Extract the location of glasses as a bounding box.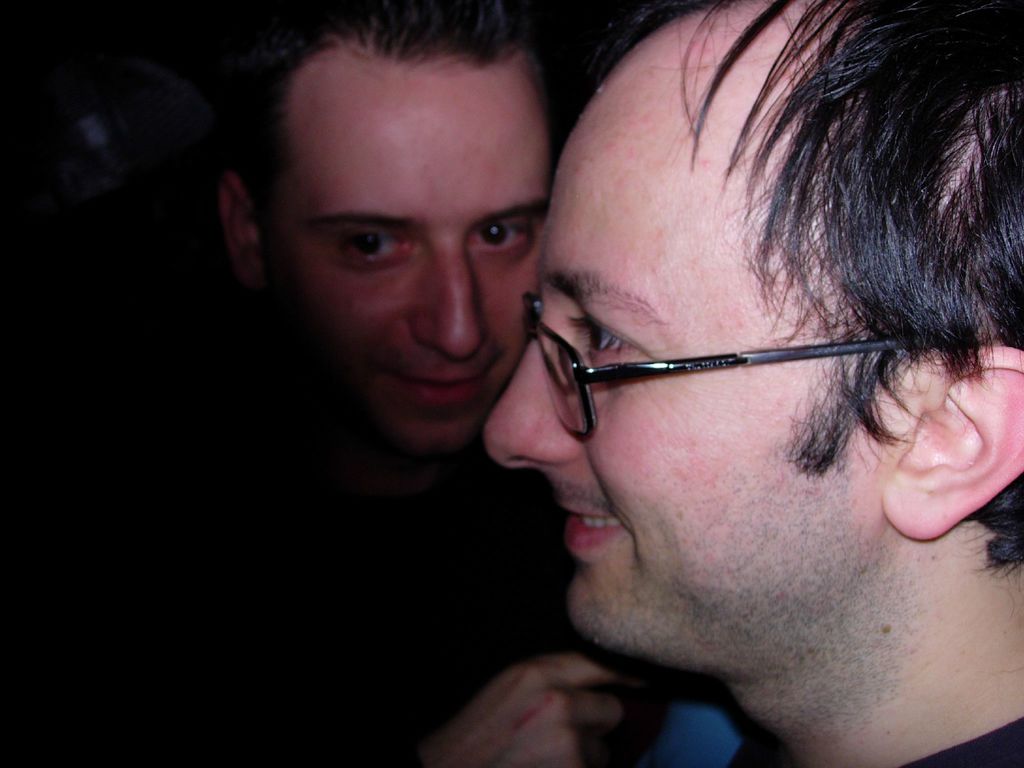
rect(505, 279, 989, 419).
